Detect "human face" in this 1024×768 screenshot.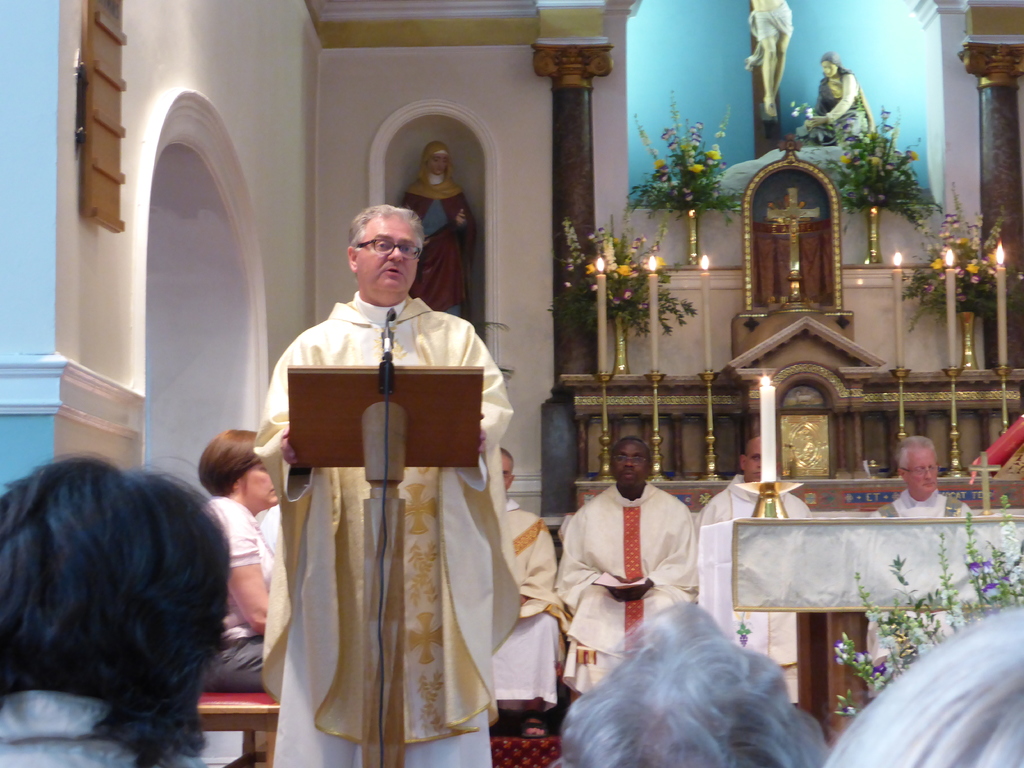
Detection: left=614, top=444, right=647, bottom=484.
